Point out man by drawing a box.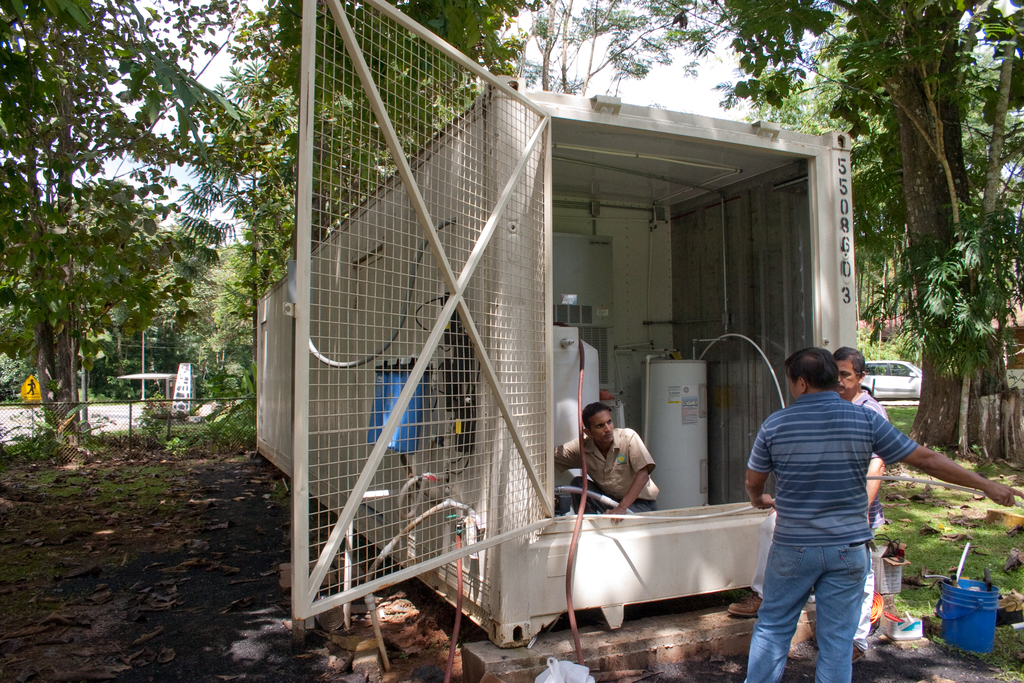
box=[568, 408, 683, 535].
